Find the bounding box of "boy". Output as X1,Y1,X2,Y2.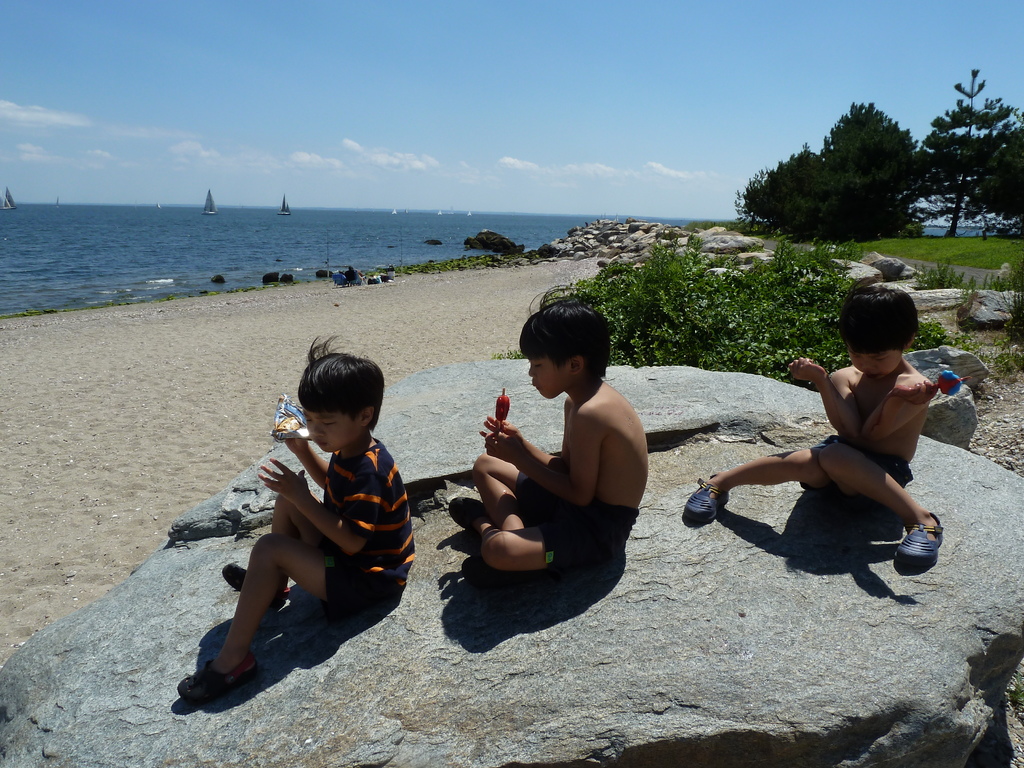
678,283,969,563.
